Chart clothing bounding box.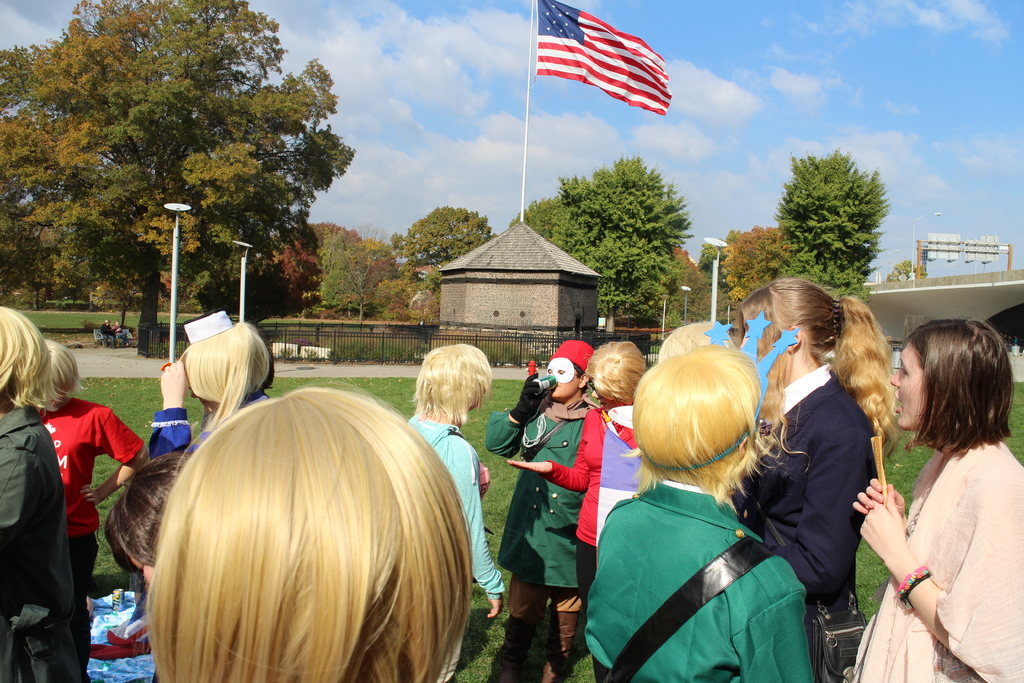
Charted: [541,410,605,609].
